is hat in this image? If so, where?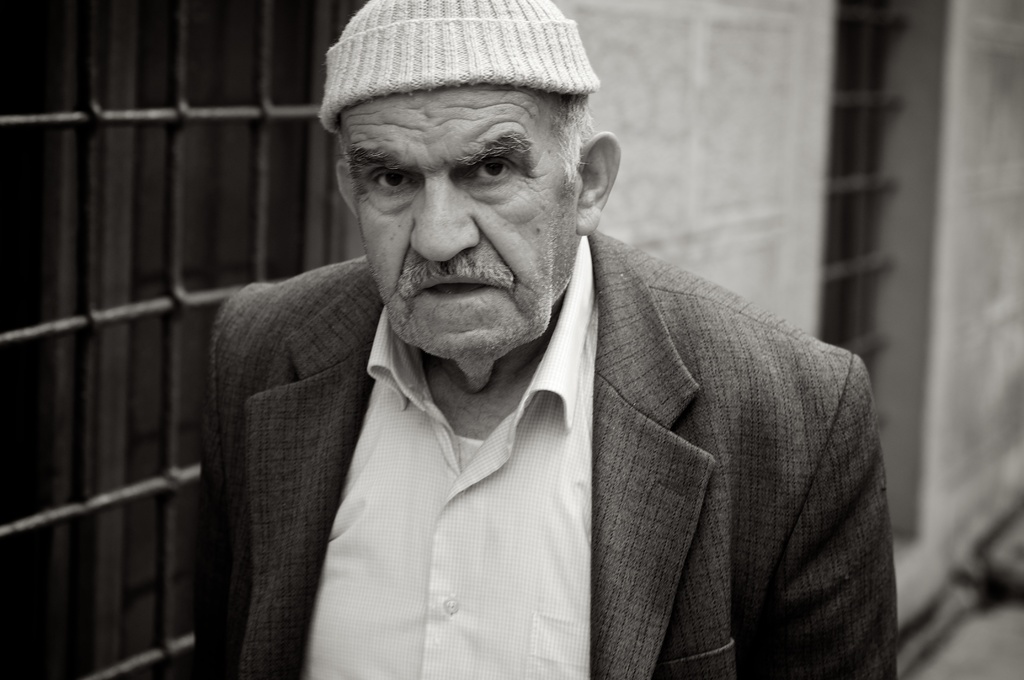
Yes, at x1=309 y1=0 x2=609 y2=131.
